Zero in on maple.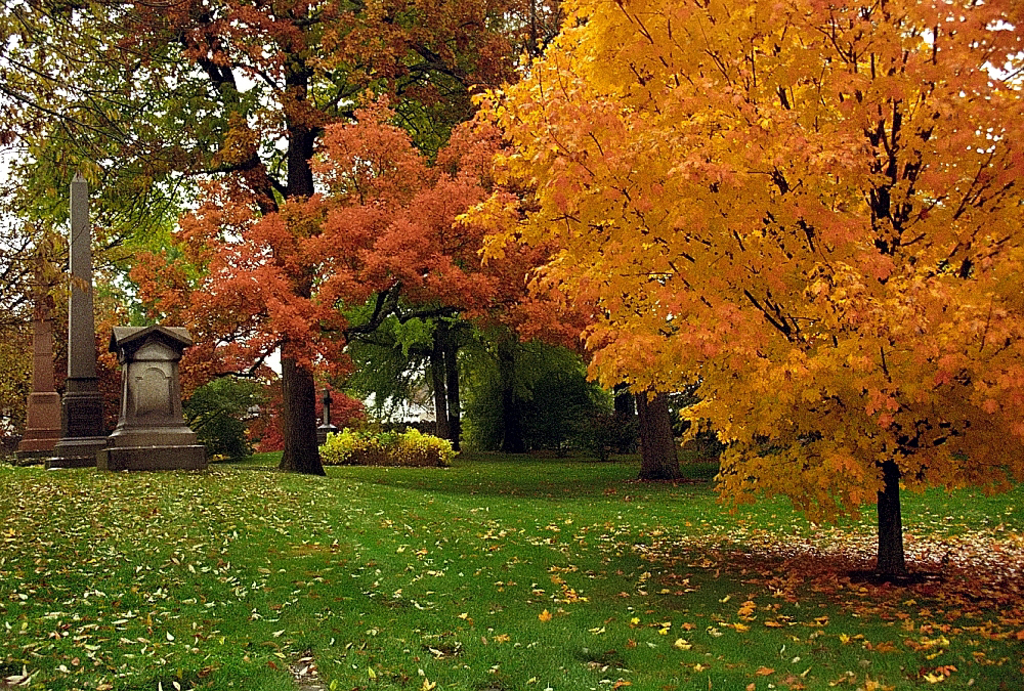
Zeroed in: [0,0,294,352].
